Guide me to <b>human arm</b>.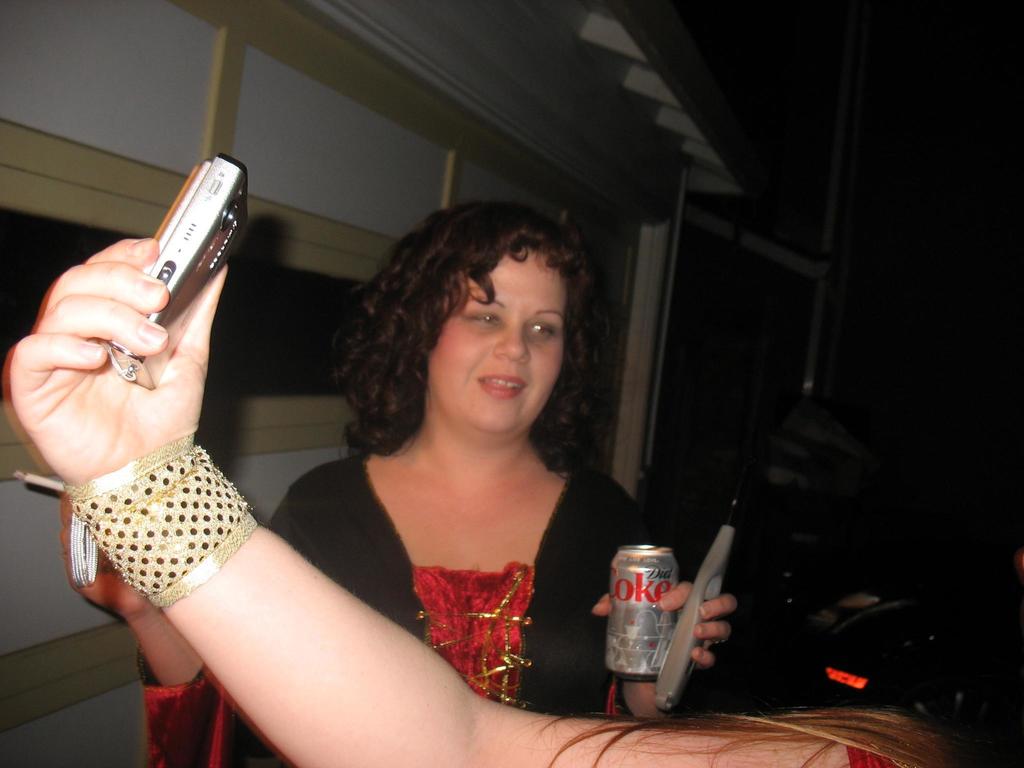
Guidance: BBox(593, 511, 747, 721).
